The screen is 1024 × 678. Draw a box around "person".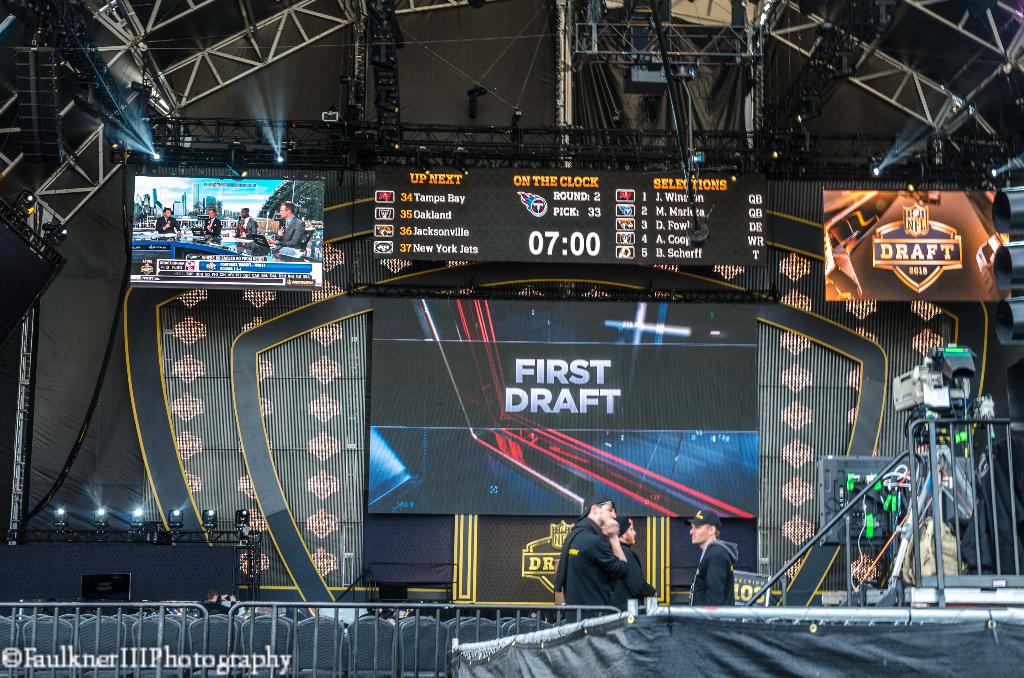
select_region(234, 206, 257, 238).
